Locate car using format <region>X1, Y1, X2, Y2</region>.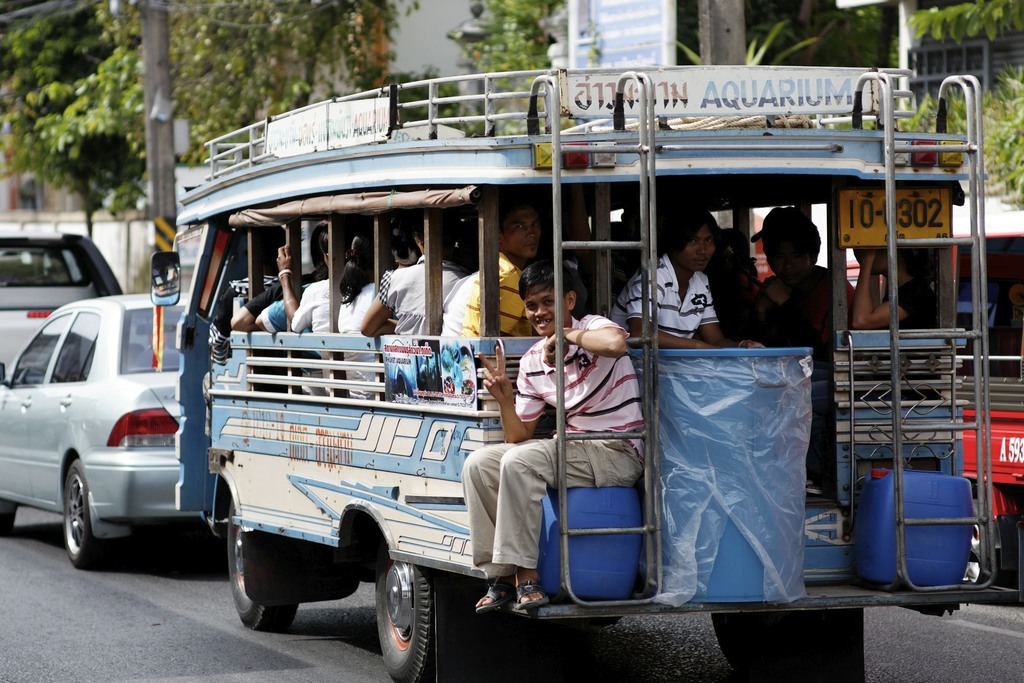
<region>3, 272, 239, 584</region>.
